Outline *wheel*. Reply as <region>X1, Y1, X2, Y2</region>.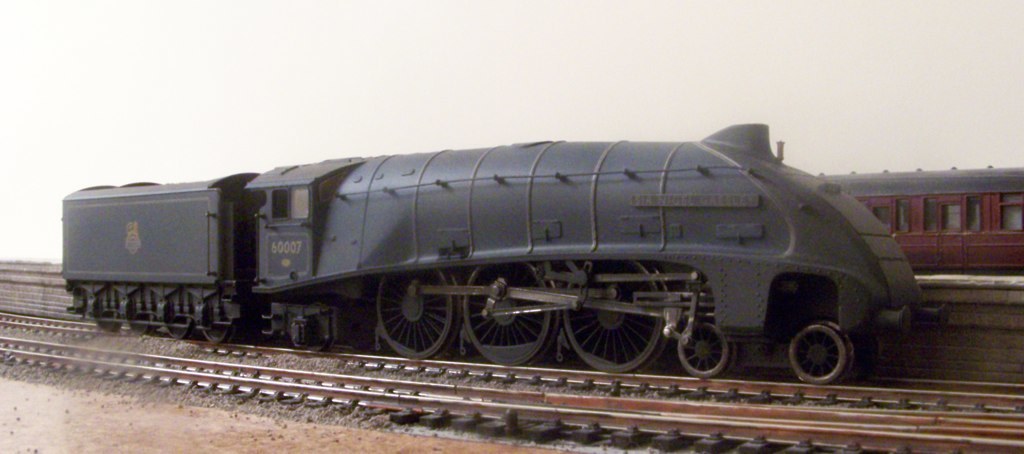
<region>561, 262, 670, 375</region>.
